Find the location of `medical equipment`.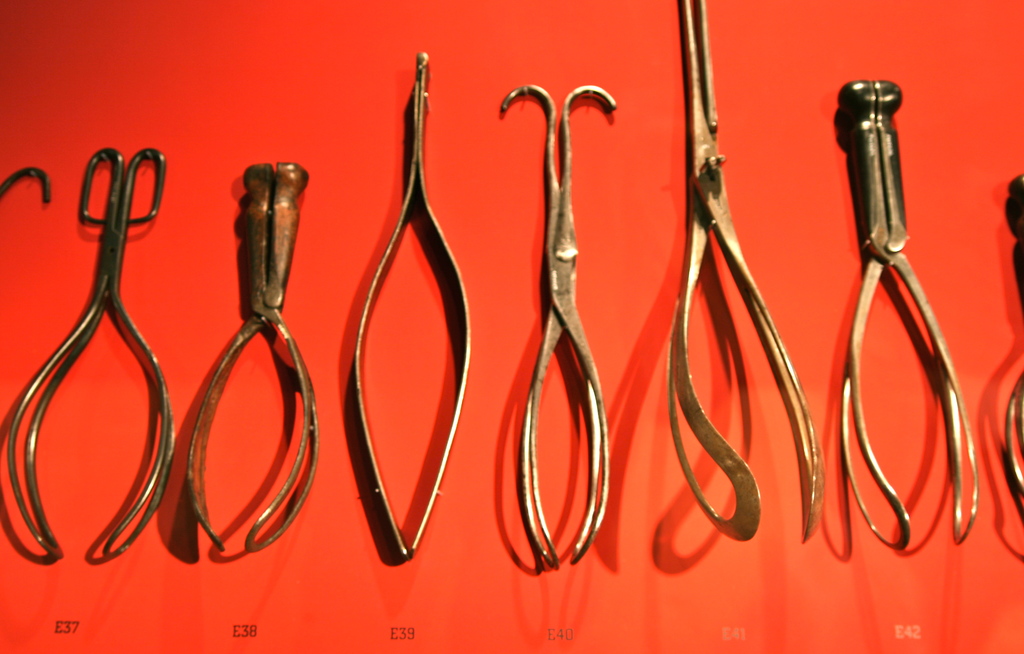
Location: detection(0, 163, 50, 205).
